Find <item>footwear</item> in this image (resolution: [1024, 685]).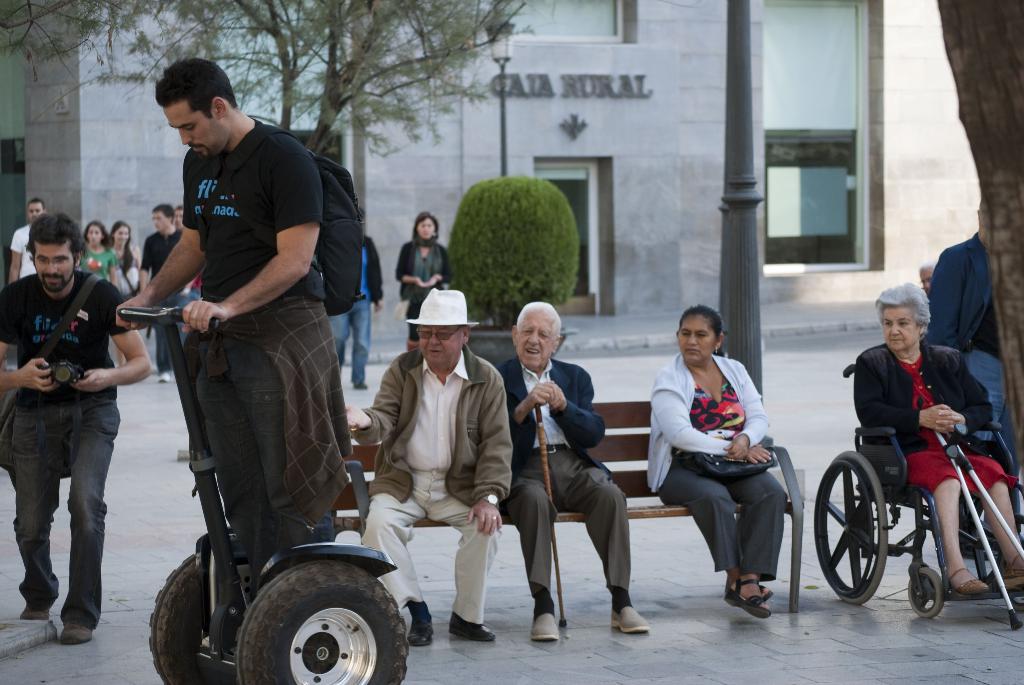
947 567 987 594.
